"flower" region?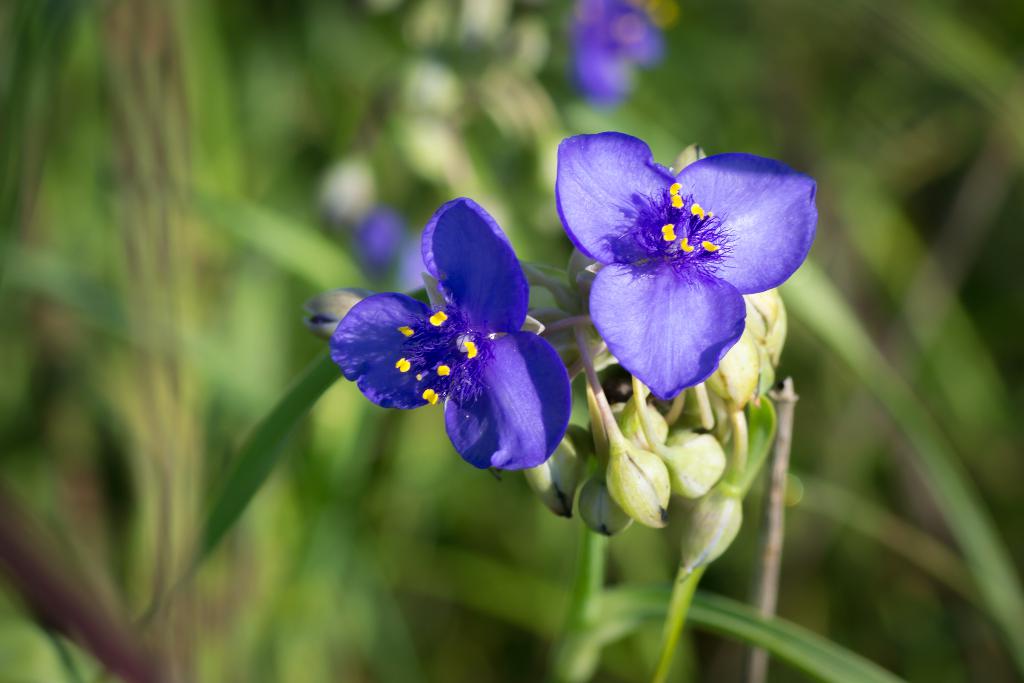
{"left": 325, "top": 202, "right": 565, "bottom": 482}
